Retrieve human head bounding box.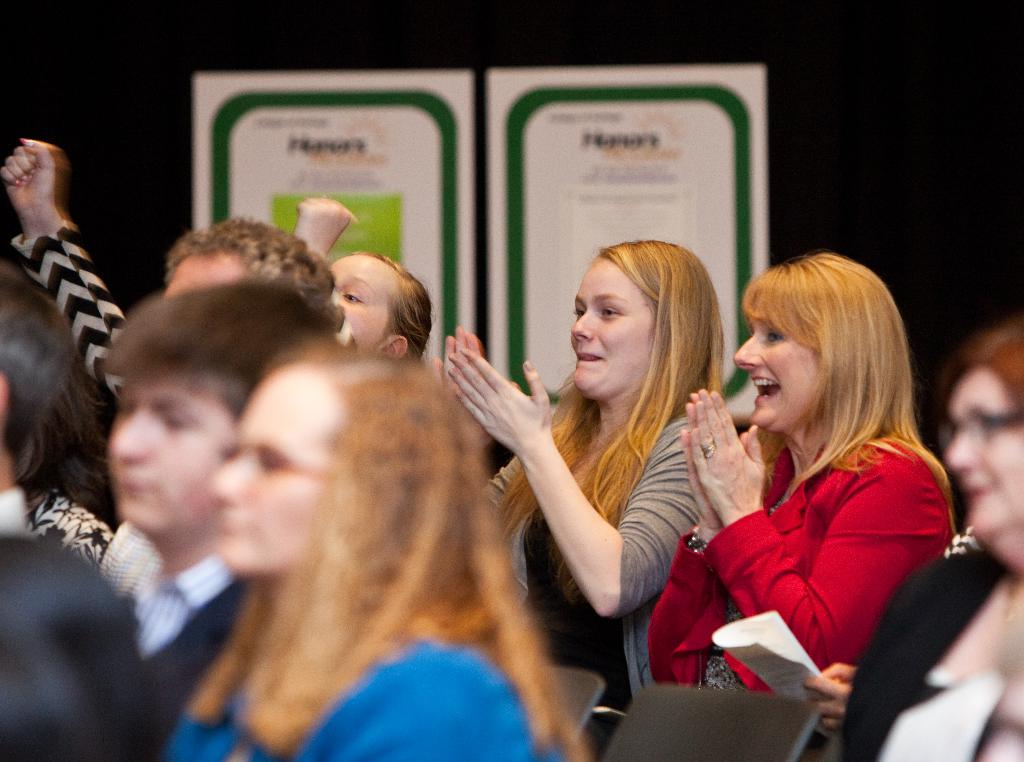
Bounding box: x1=943 y1=320 x2=1023 y2=559.
